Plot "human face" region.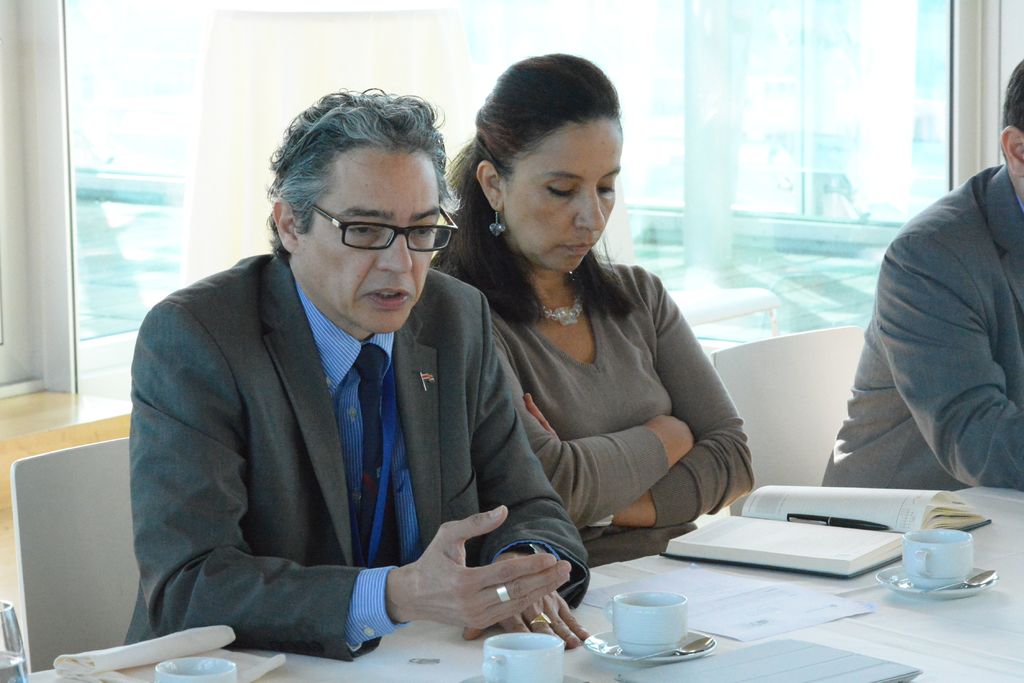
Plotted at (x1=500, y1=125, x2=623, y2=271).
